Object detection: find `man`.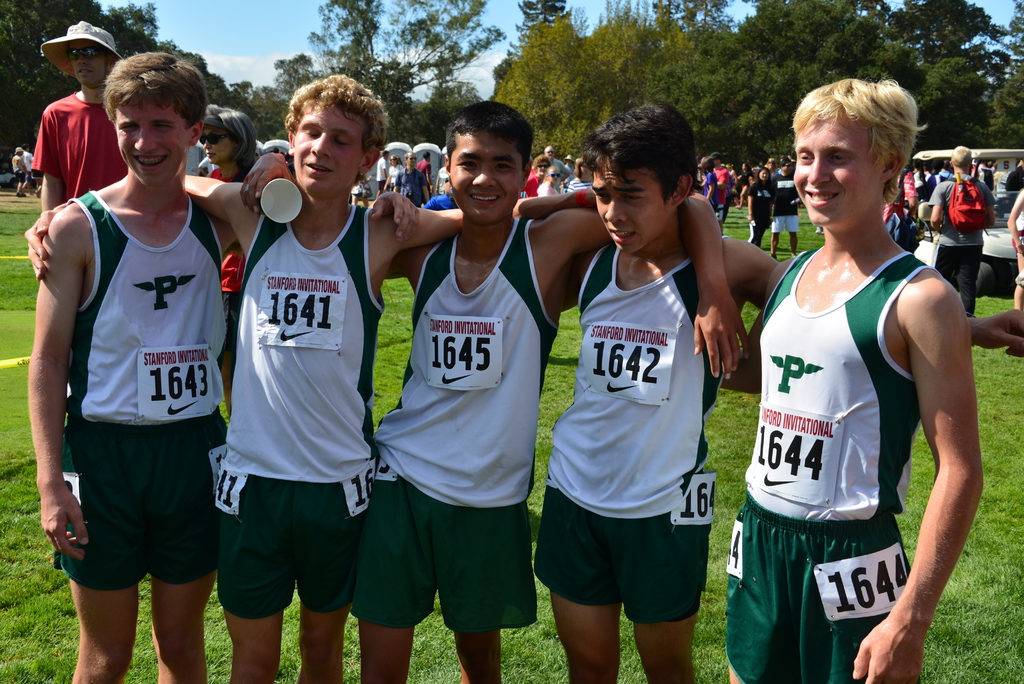
(378,150,388,191).
